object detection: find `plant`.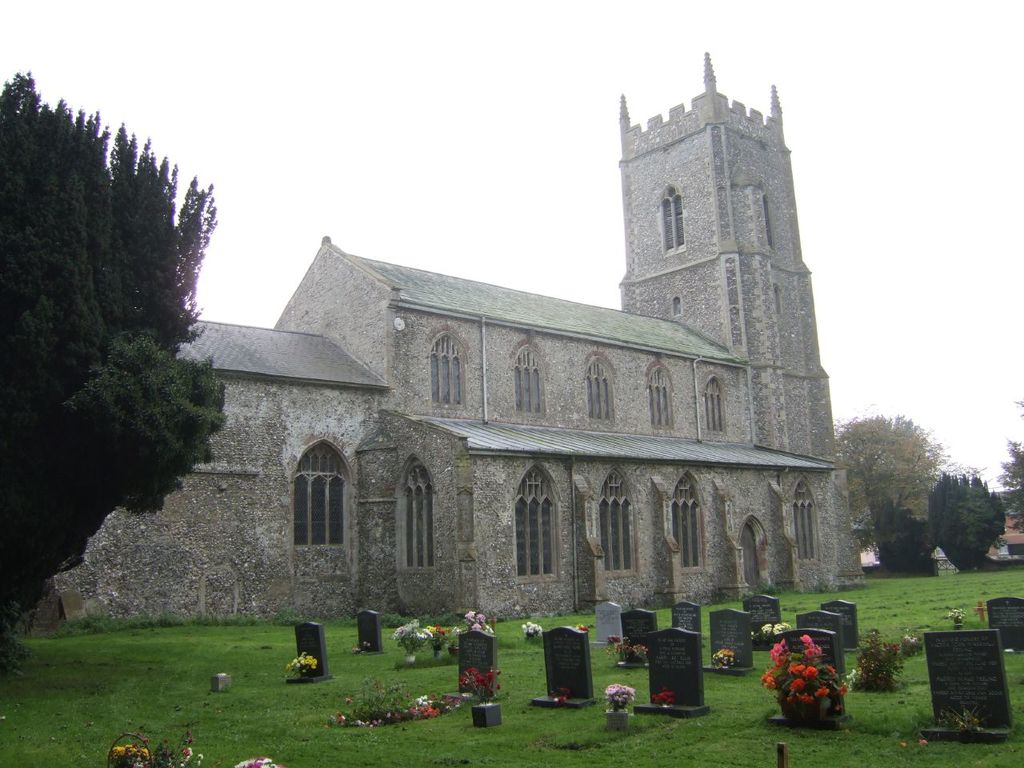
x1=519 y1=621 x2=546 y2=639.
